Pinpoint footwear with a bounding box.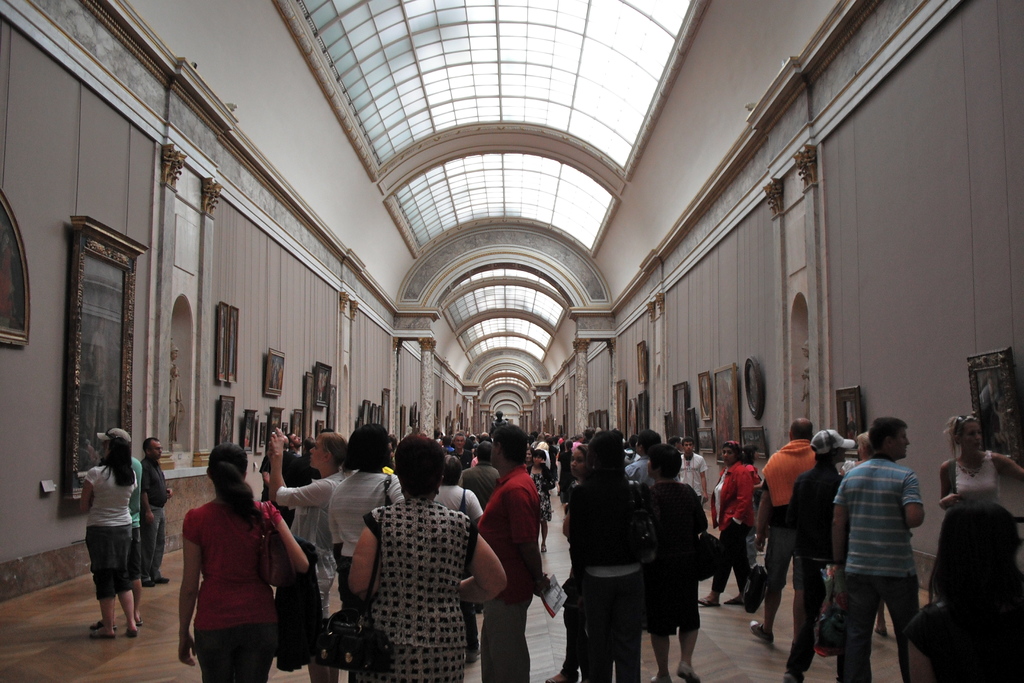
detection(751, 622, 774, 643).
